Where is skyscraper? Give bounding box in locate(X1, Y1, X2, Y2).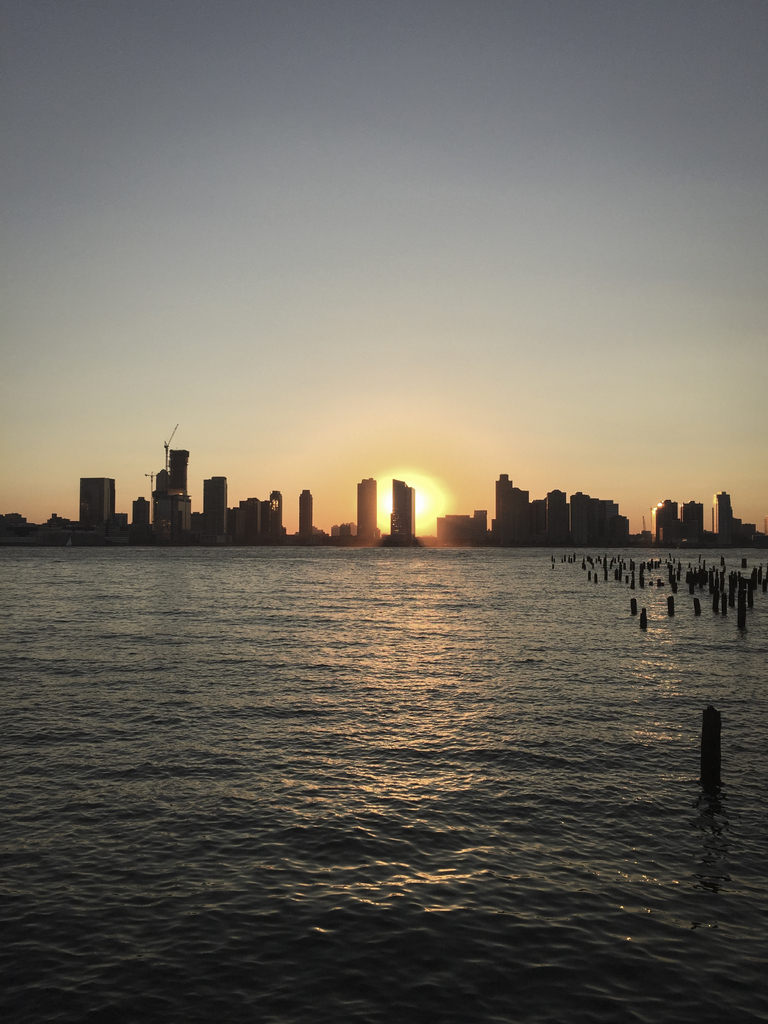
locate(204, 477, 221, 531).
